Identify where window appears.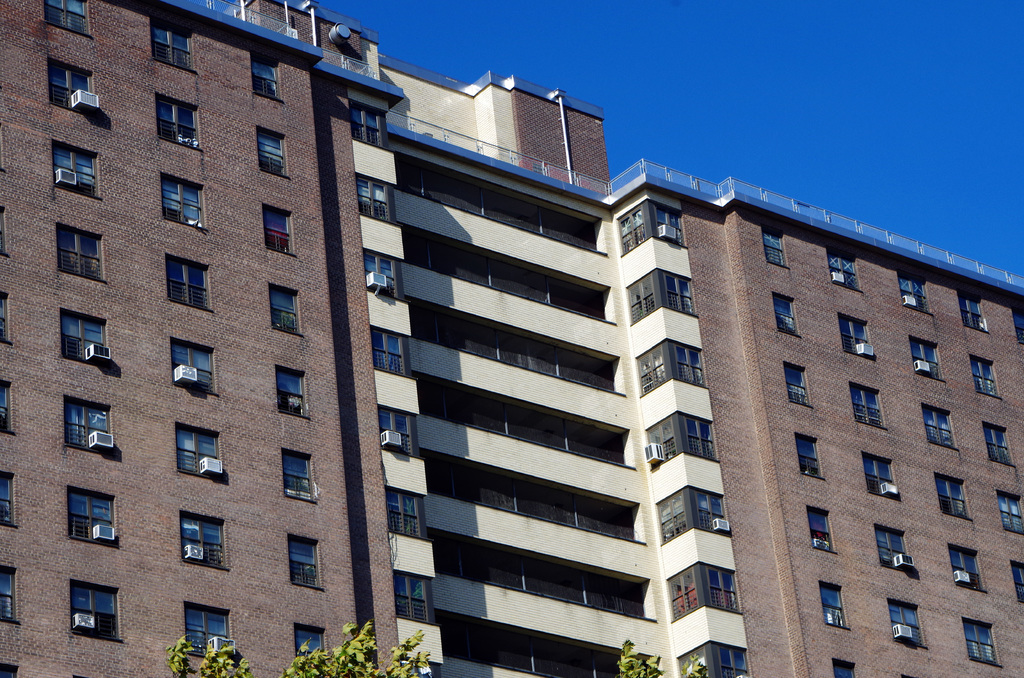
Appears at [x1=275, y1=360, x2=307, y2=419].
